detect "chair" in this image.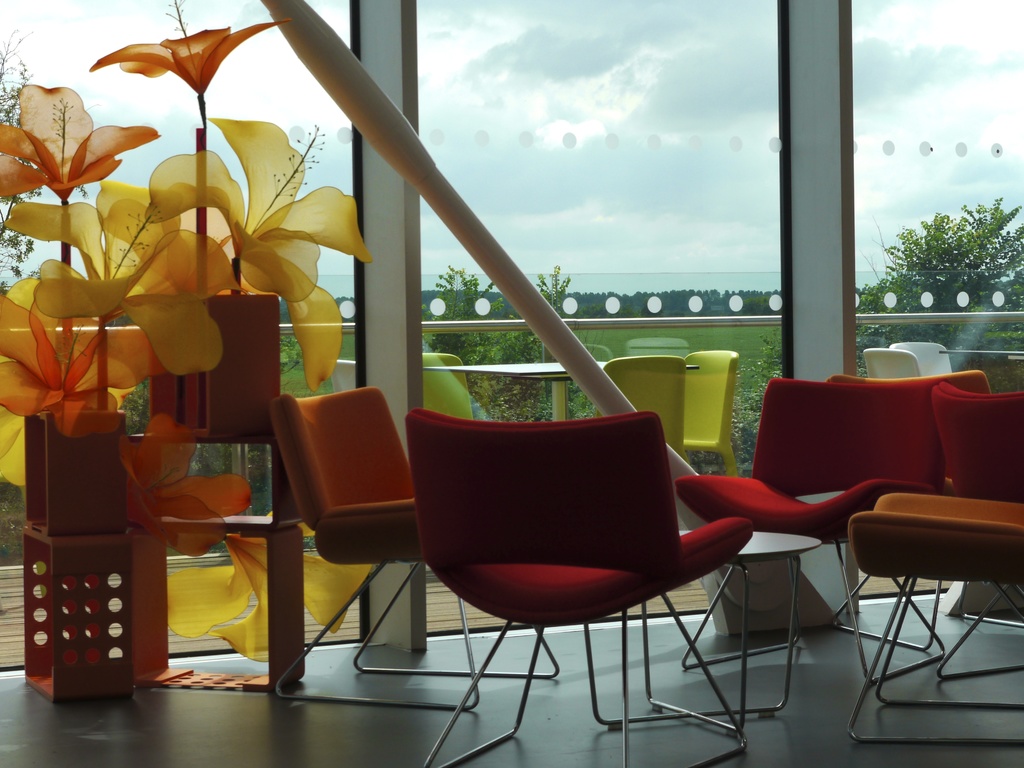
Detection: detection(932, 380, 1023, 685).
